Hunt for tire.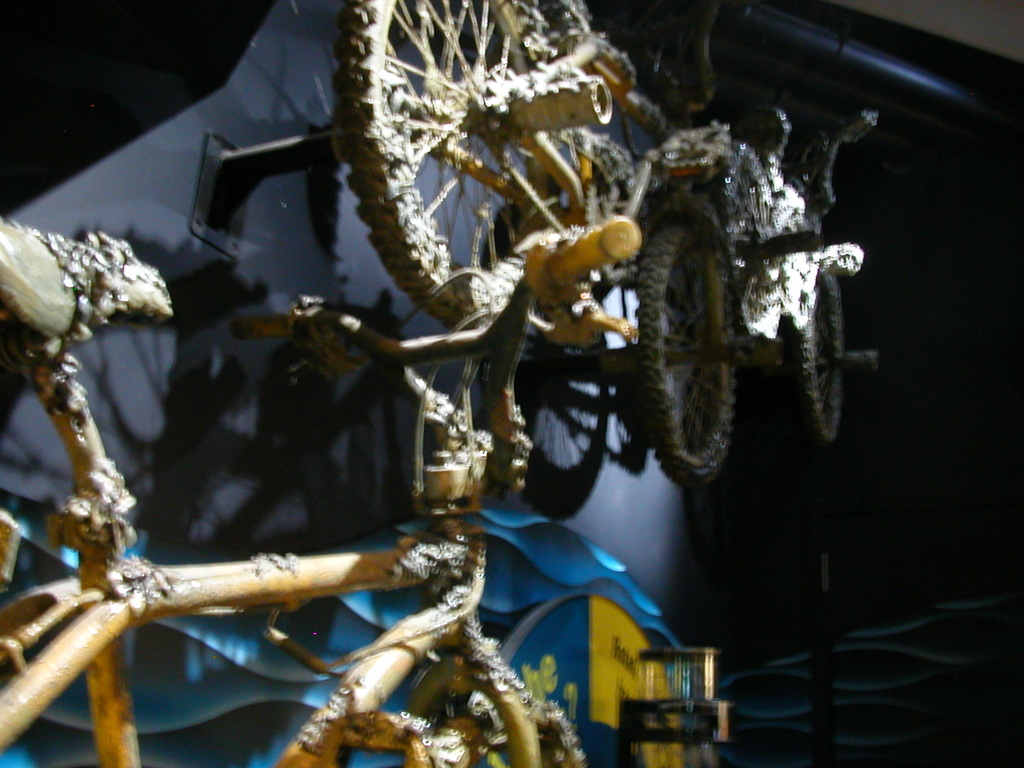
Hunted down at x1=784, y1=271, x2=846, y2=447.
